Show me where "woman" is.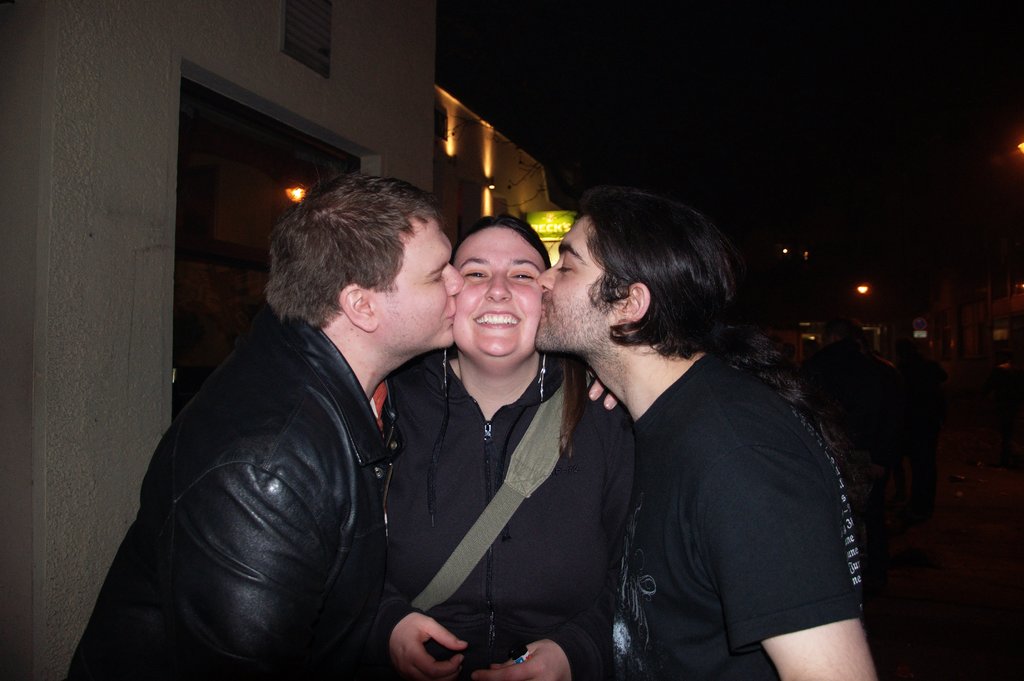
"woman" is at region(381, 204, 624, 680).
